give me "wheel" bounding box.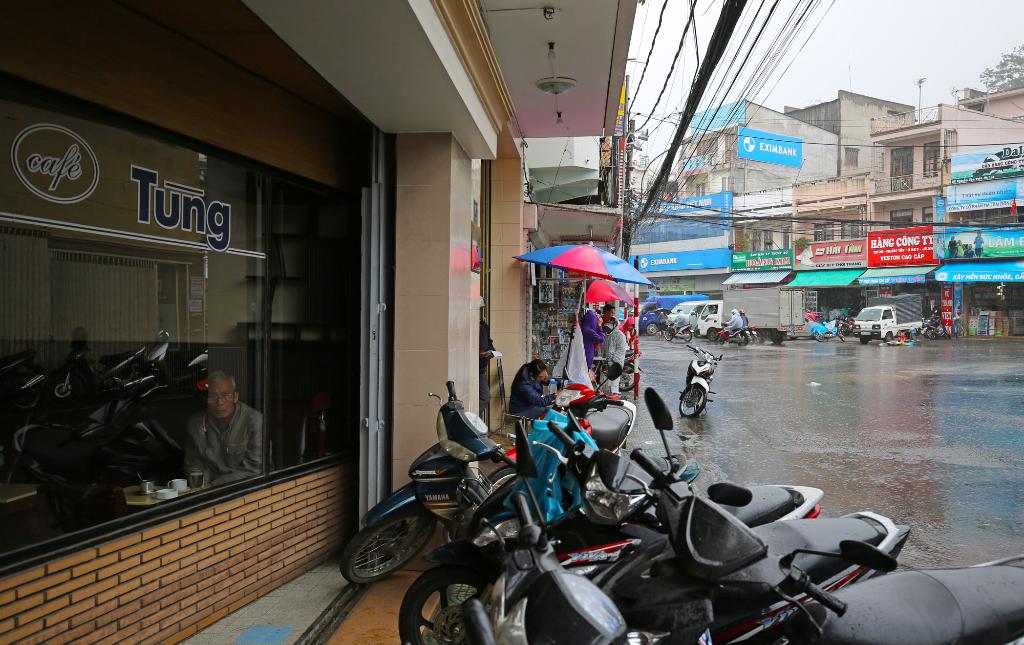
crop(752, 327, 764, 340).
